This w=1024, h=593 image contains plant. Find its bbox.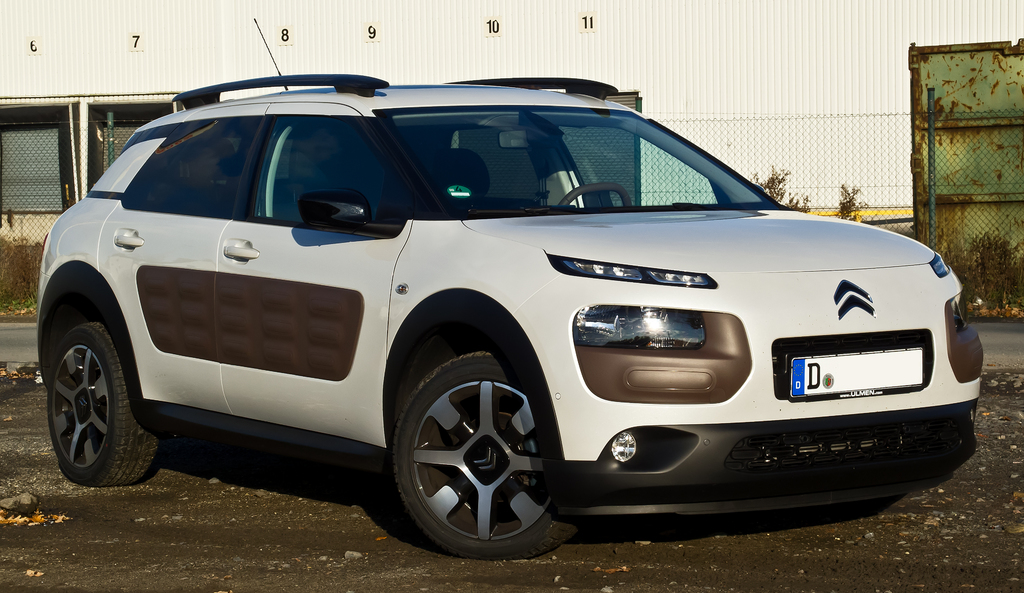
box(749, 162, 812, 215).
